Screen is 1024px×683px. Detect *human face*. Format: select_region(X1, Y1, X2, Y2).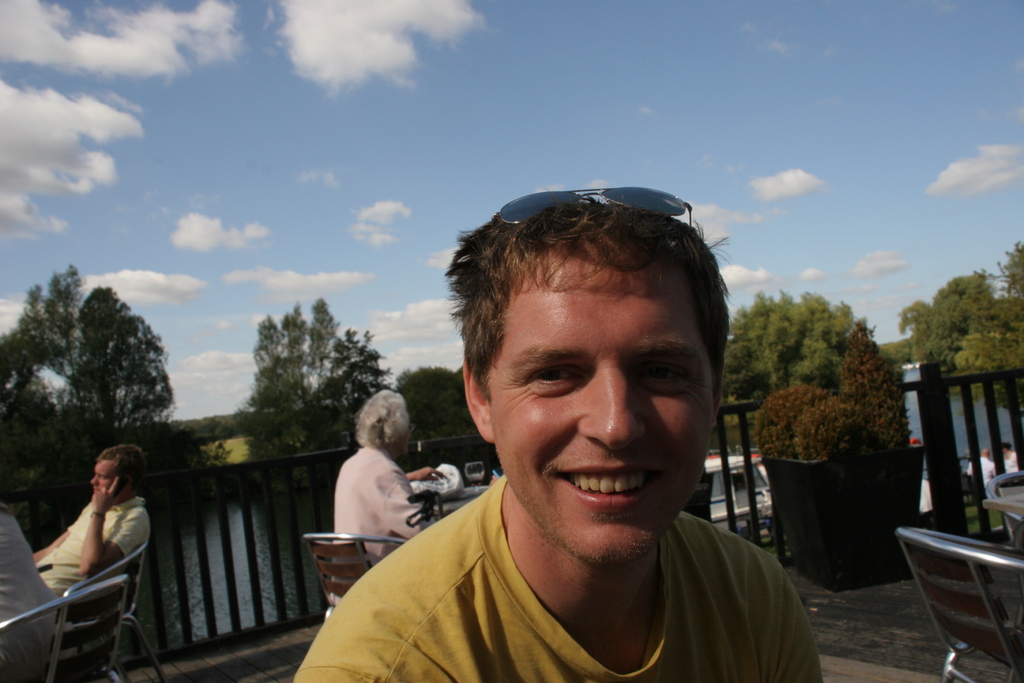
select_region(488, 258, 712, 564).
